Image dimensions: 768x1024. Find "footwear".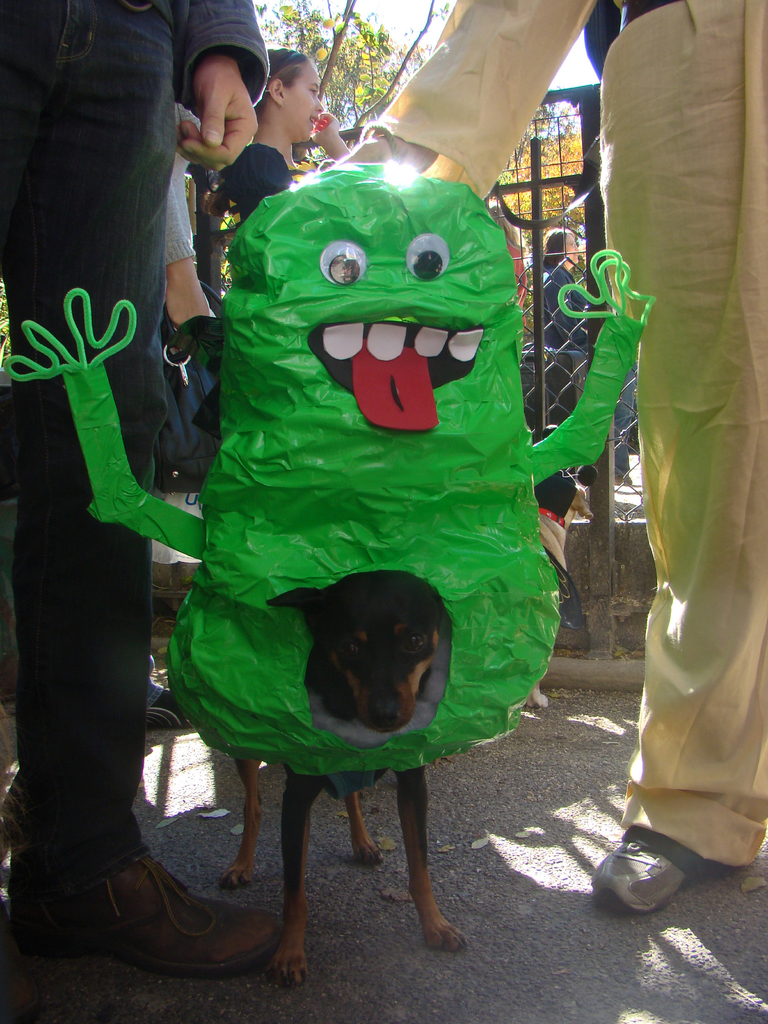
{"left": 63, "top": 847, "right": 259, "bottom": 980}.
